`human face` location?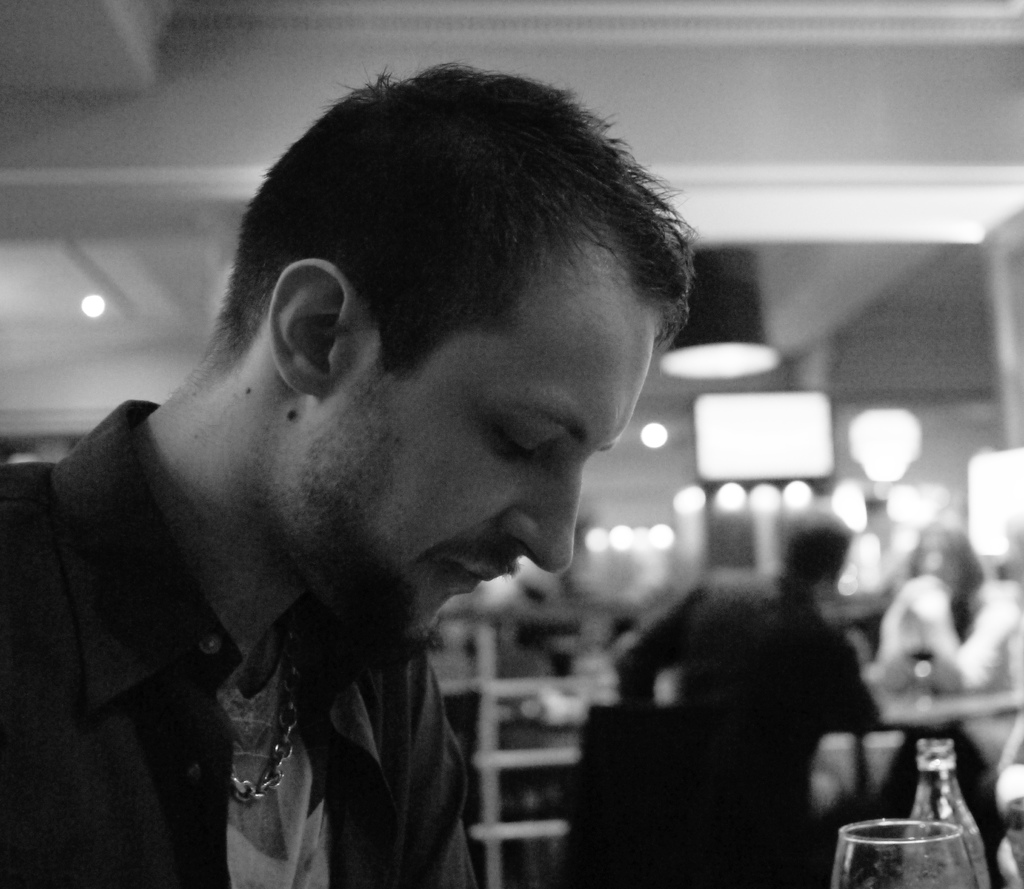
region(277, 261, 658, 659)
